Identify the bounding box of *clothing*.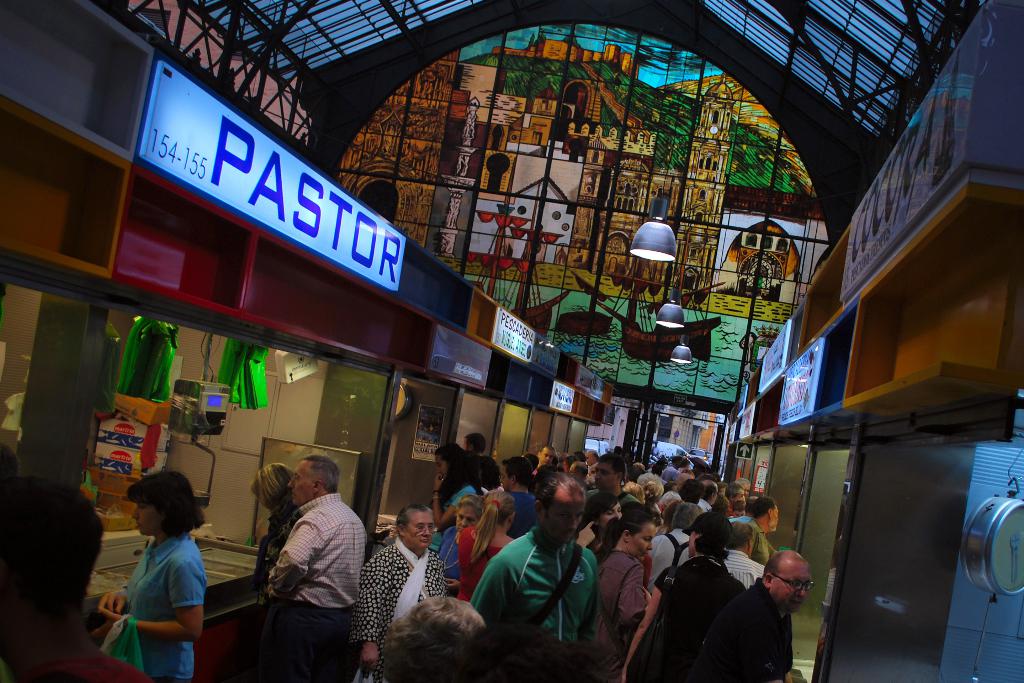
box(694, 500, 708, 514).
